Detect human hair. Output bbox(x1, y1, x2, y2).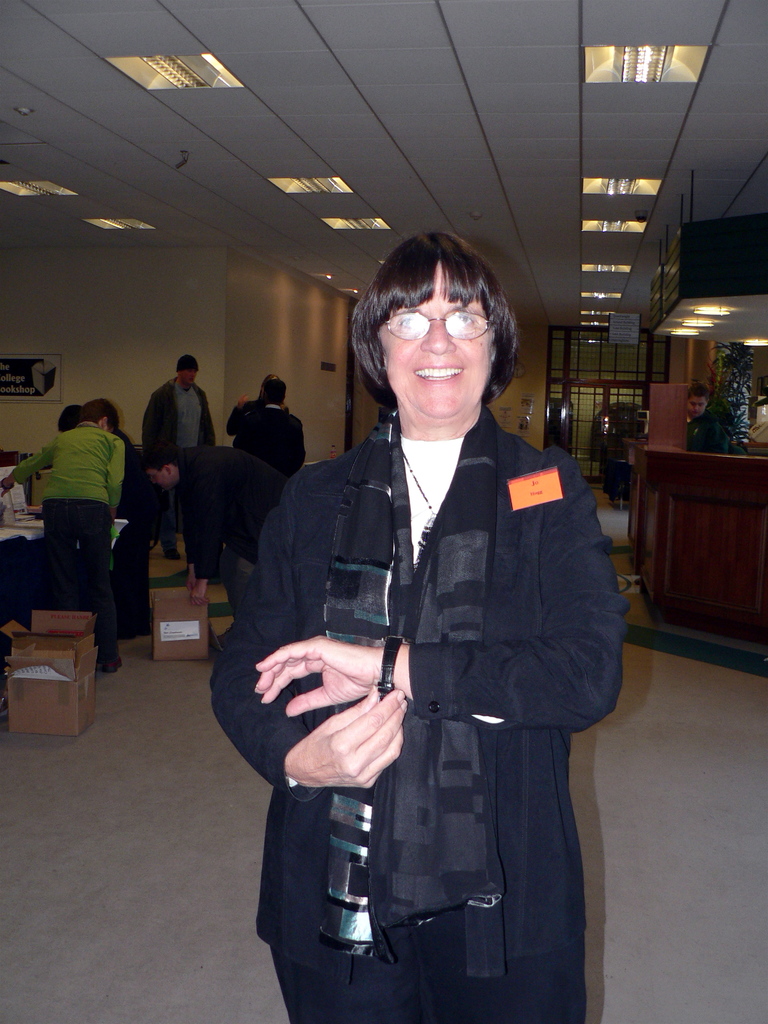
bbox(56, 400, 84, 436).
